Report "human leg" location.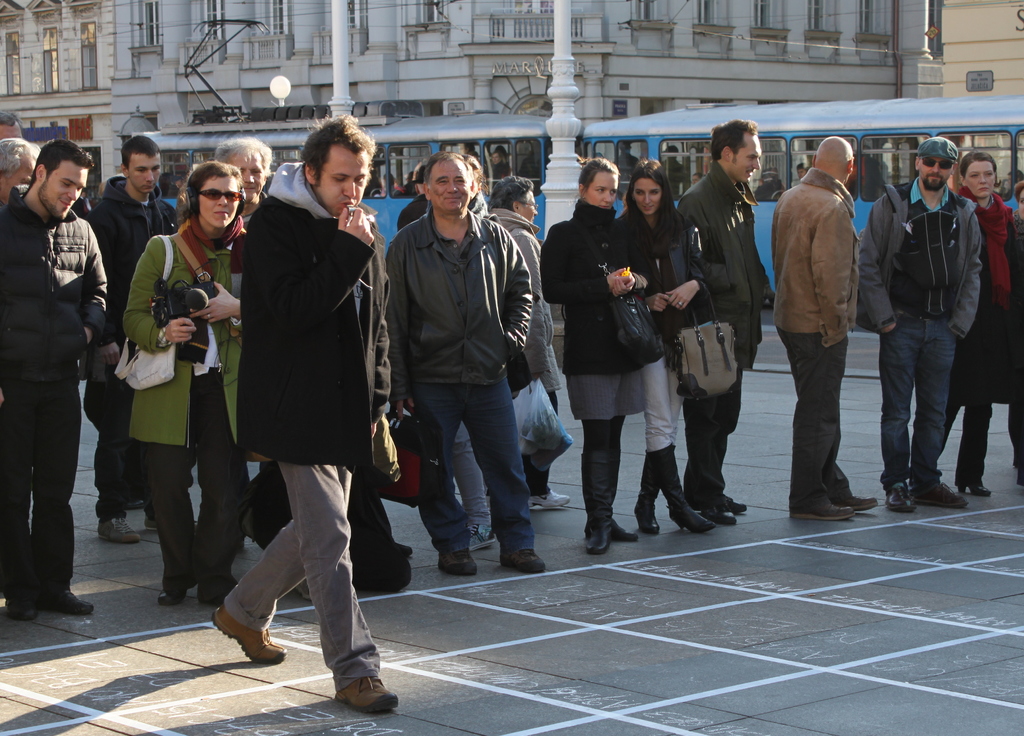
Report: (214,436,355,667).
